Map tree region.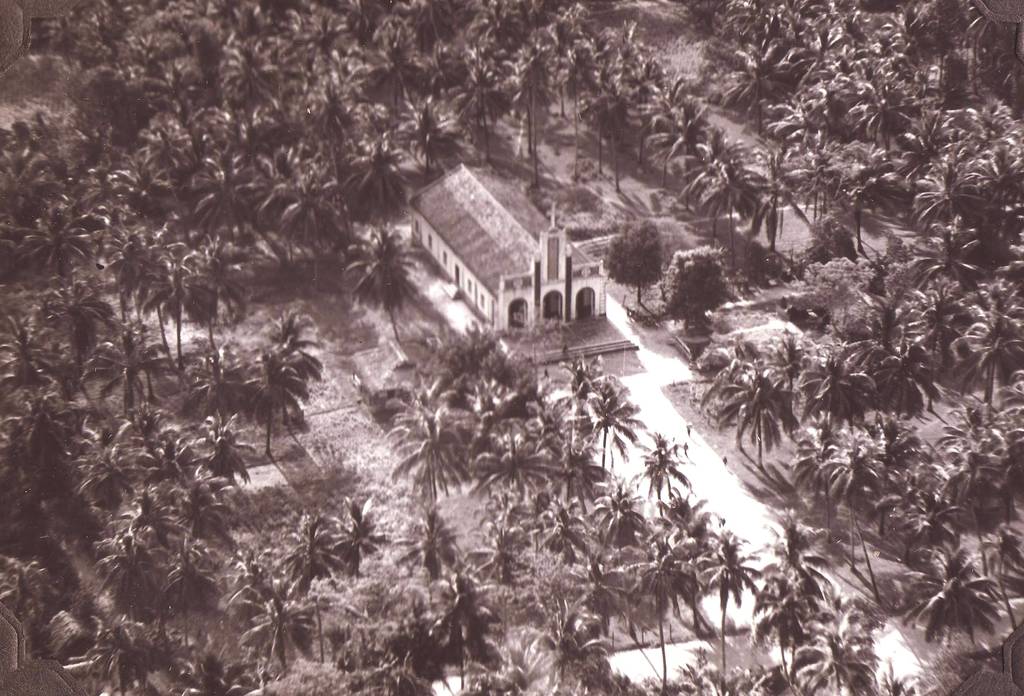
Mapped to [x1=168, y1=465, x2=248, y2=557].
